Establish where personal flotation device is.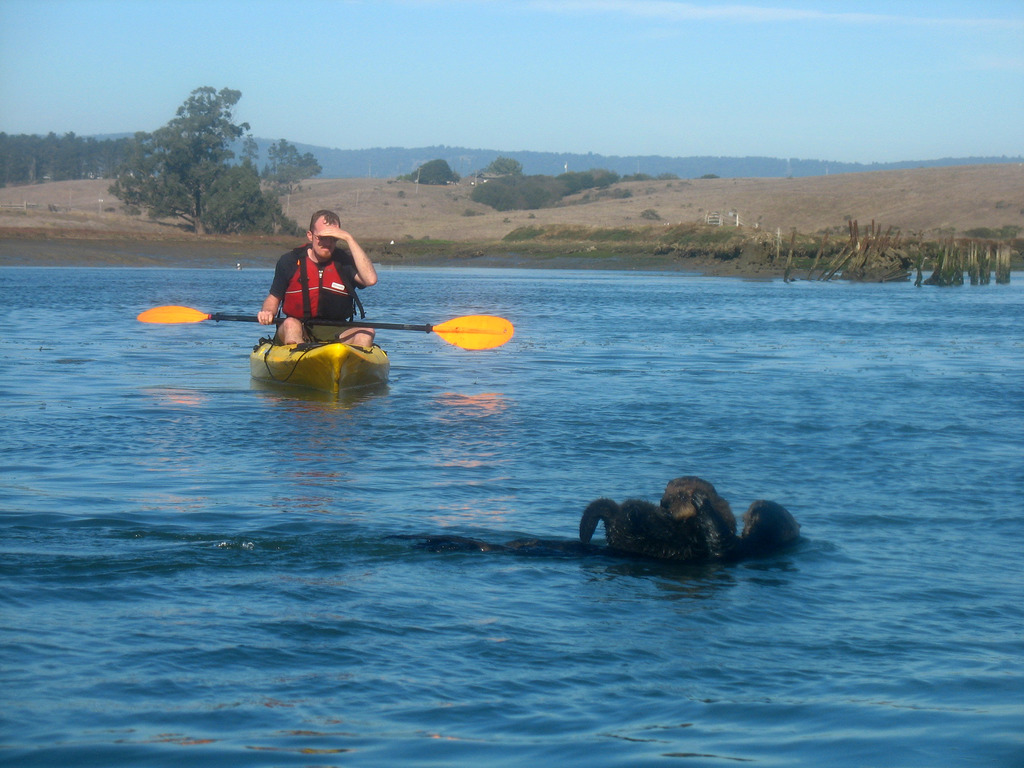
Established at left=275, top=241, right=363, bottom=332.
